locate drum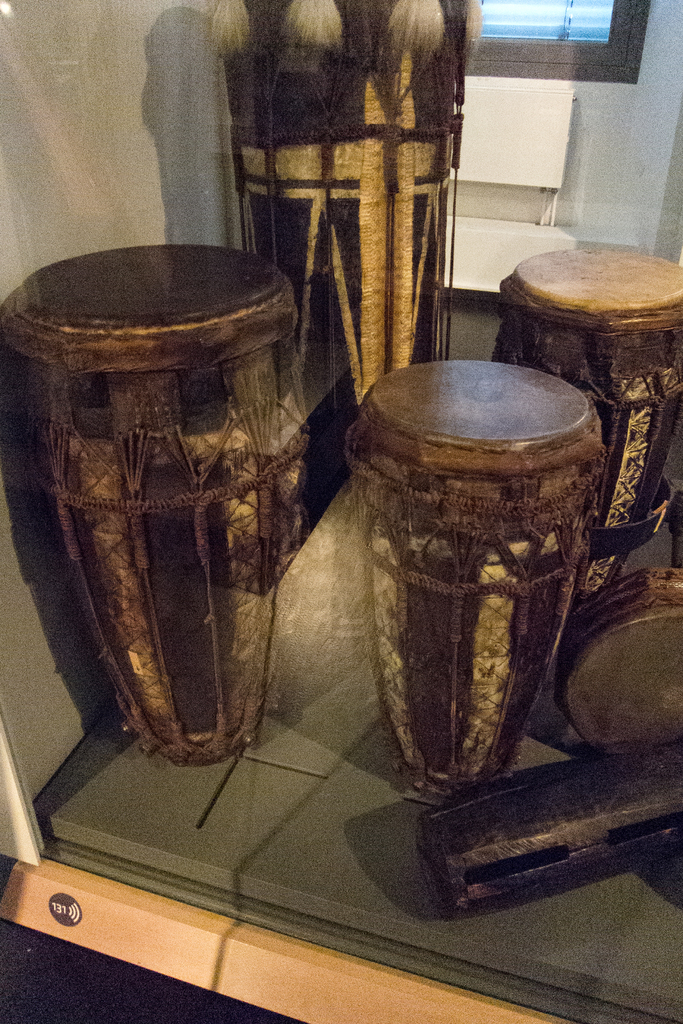
l=210, t=0, r=485, b=412
